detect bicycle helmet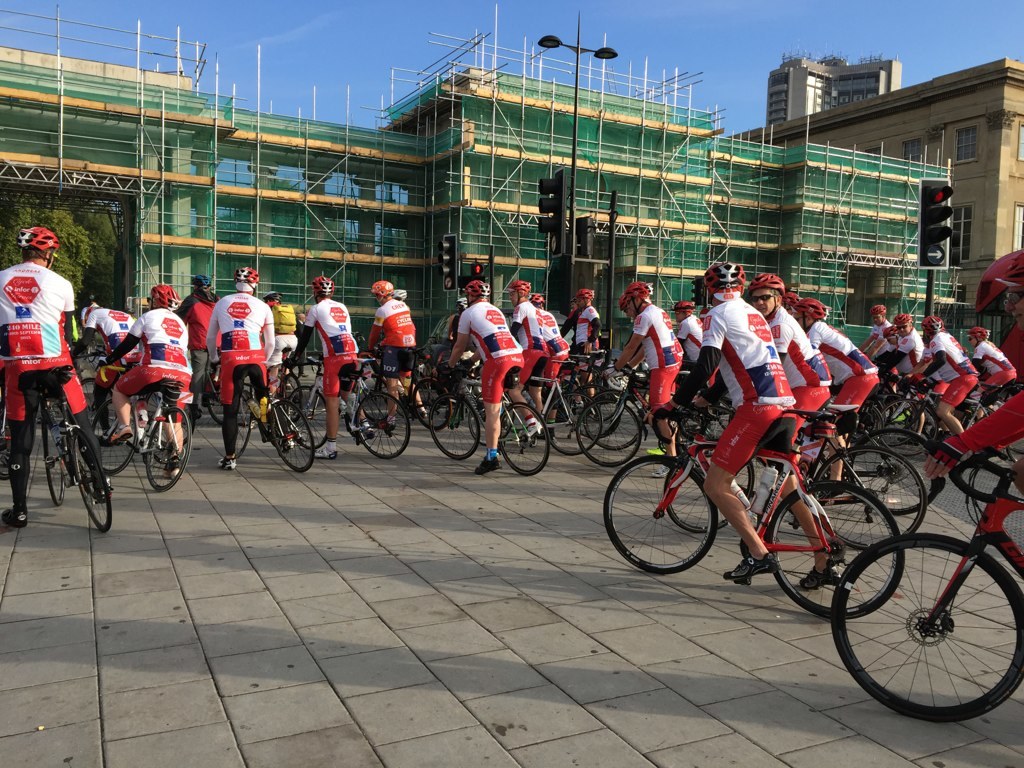
BBox(151, 280, 173, 305)
